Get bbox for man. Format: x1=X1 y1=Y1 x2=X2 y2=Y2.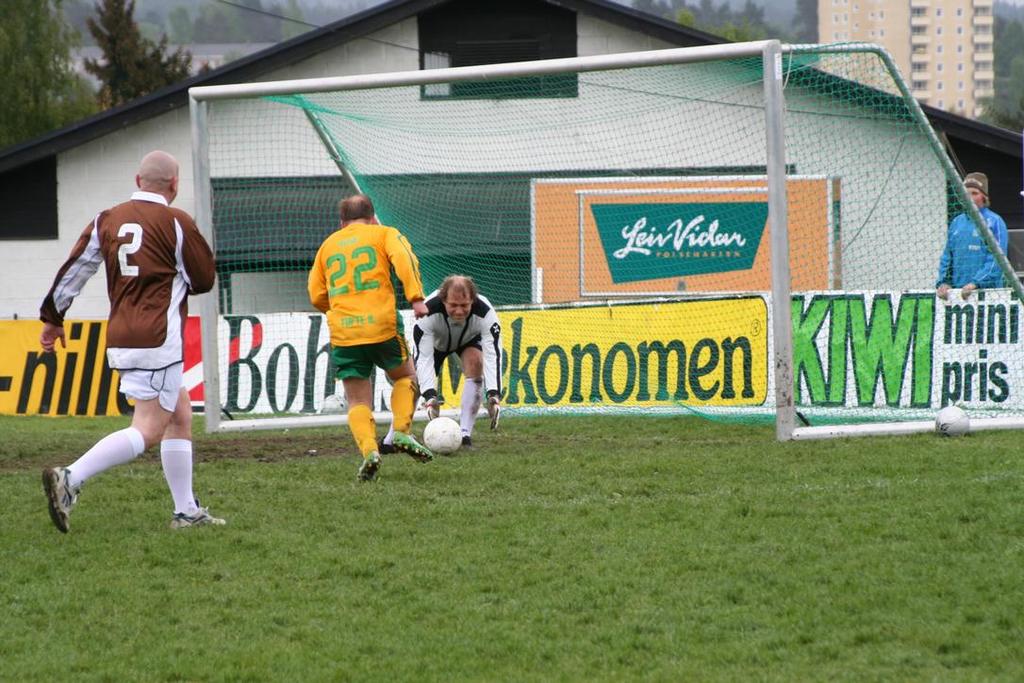
x1=298 y1=192 x2=435 y2=483.
